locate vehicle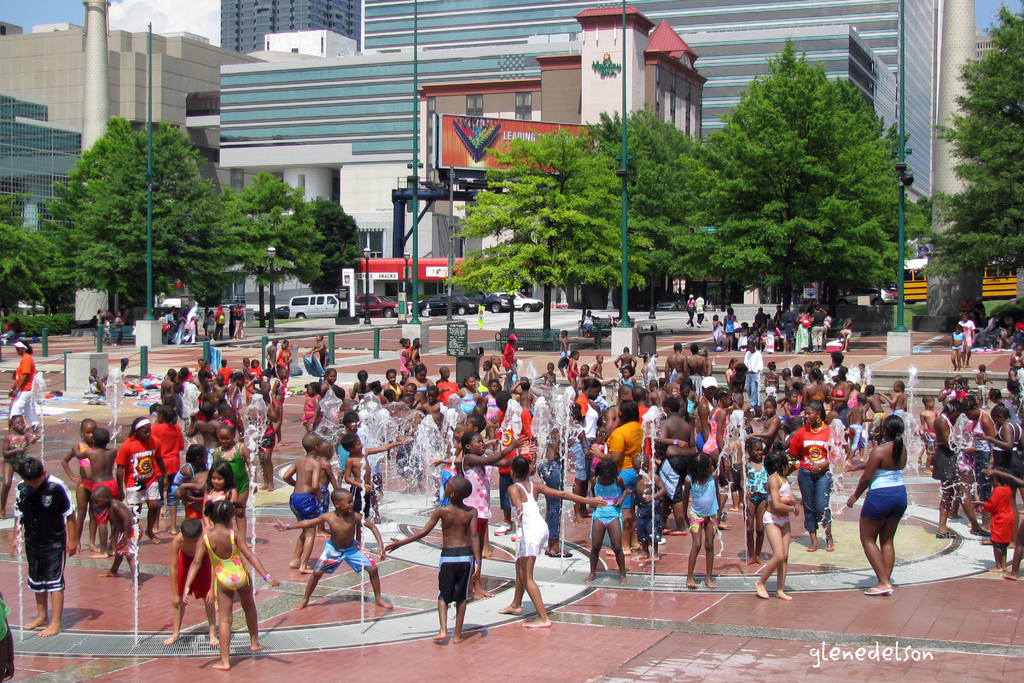
(655,293,687,312)
